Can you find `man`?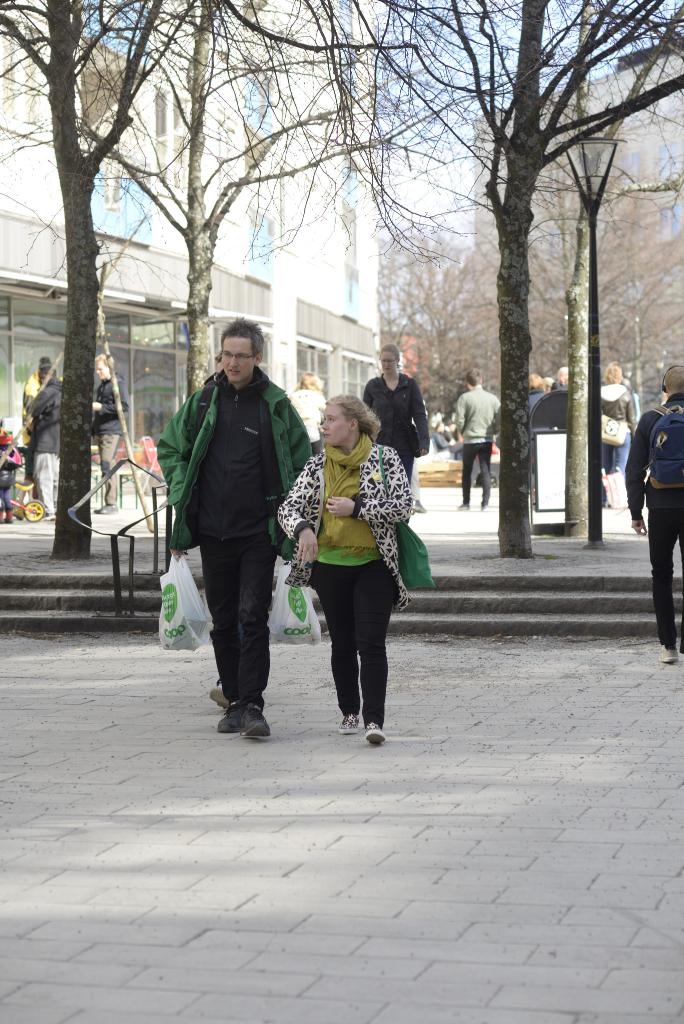
Yes, bounding box: region(455, 369, 503, 509).
